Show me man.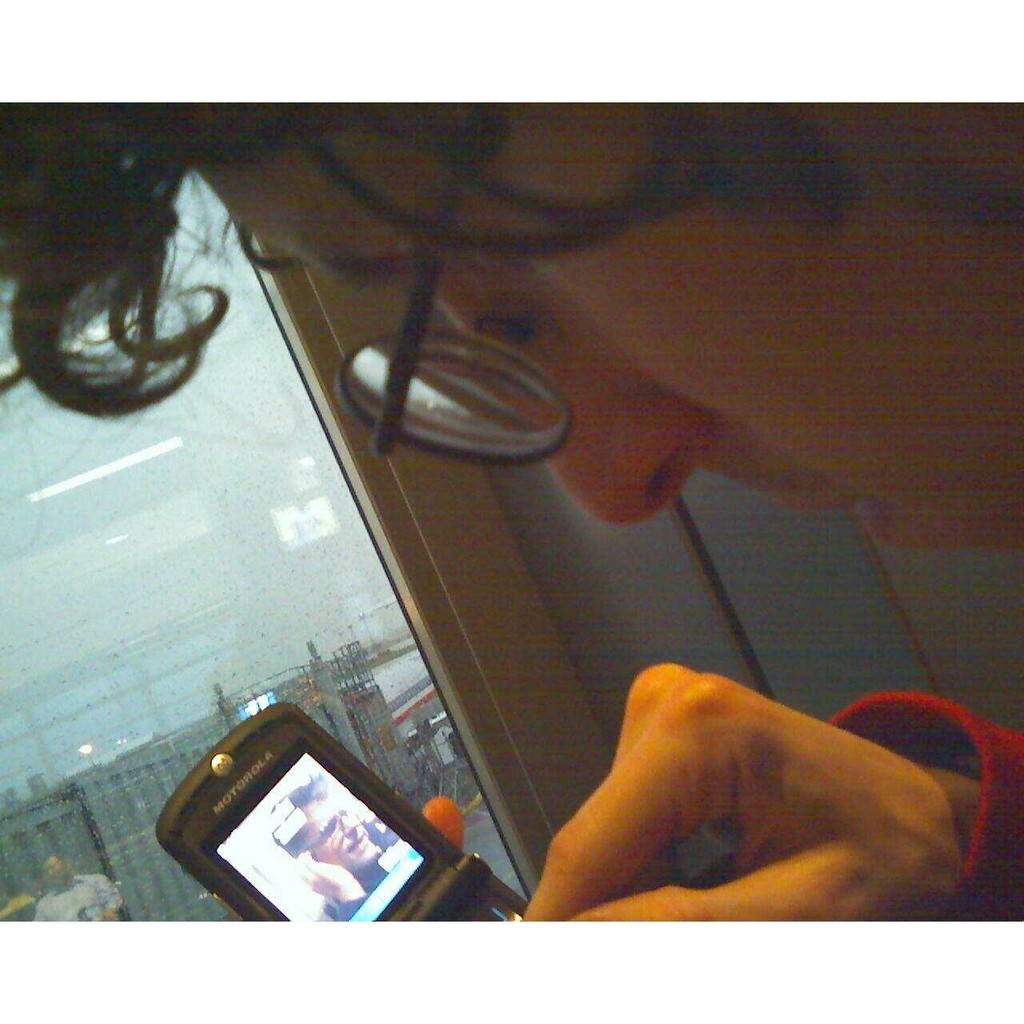
man is here: 35:852:125:926.
